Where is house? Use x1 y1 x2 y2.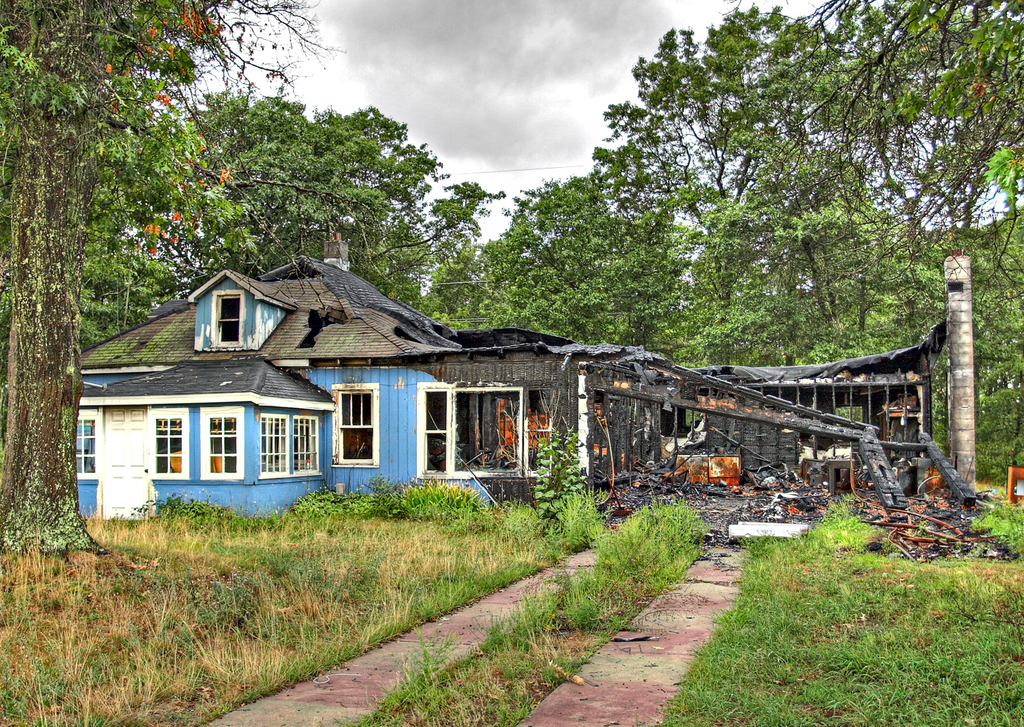
31 186 957 567.
